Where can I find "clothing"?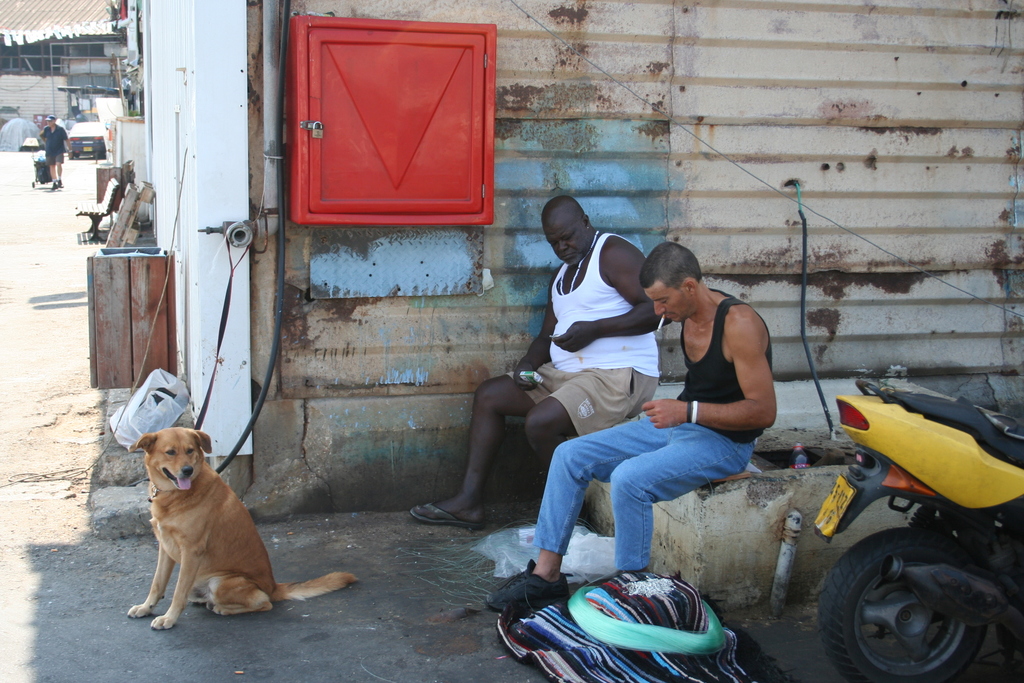
You can find it at {"left": 525, "top": 230, "right": 664, "bottom": 439}.
